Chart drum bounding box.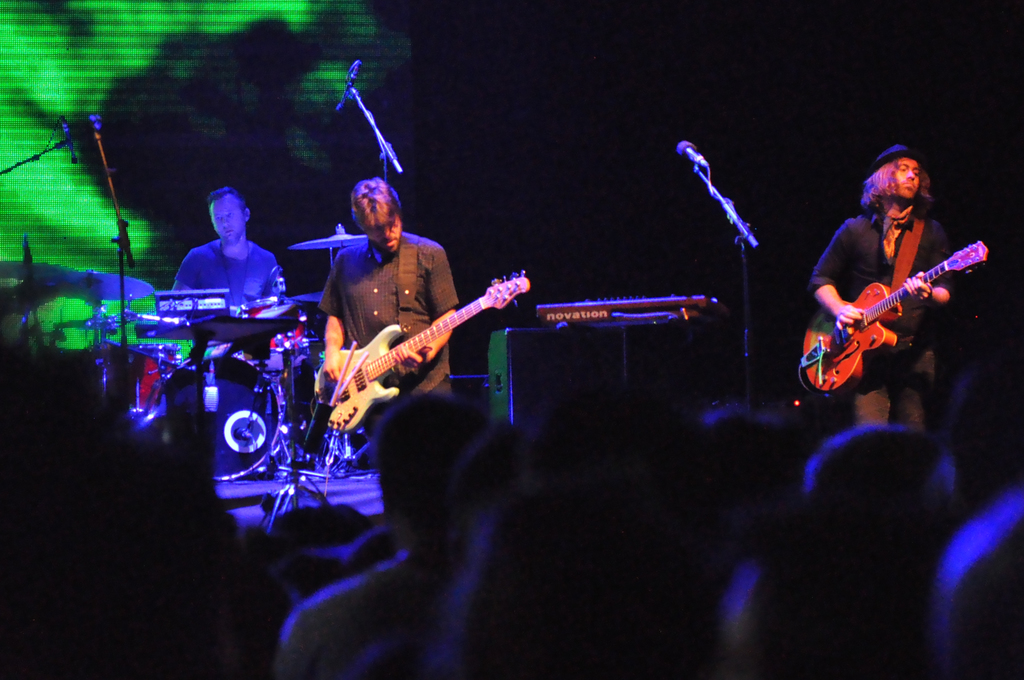
Charted: [x1=157, y1=348, x2=277, y2=482].
